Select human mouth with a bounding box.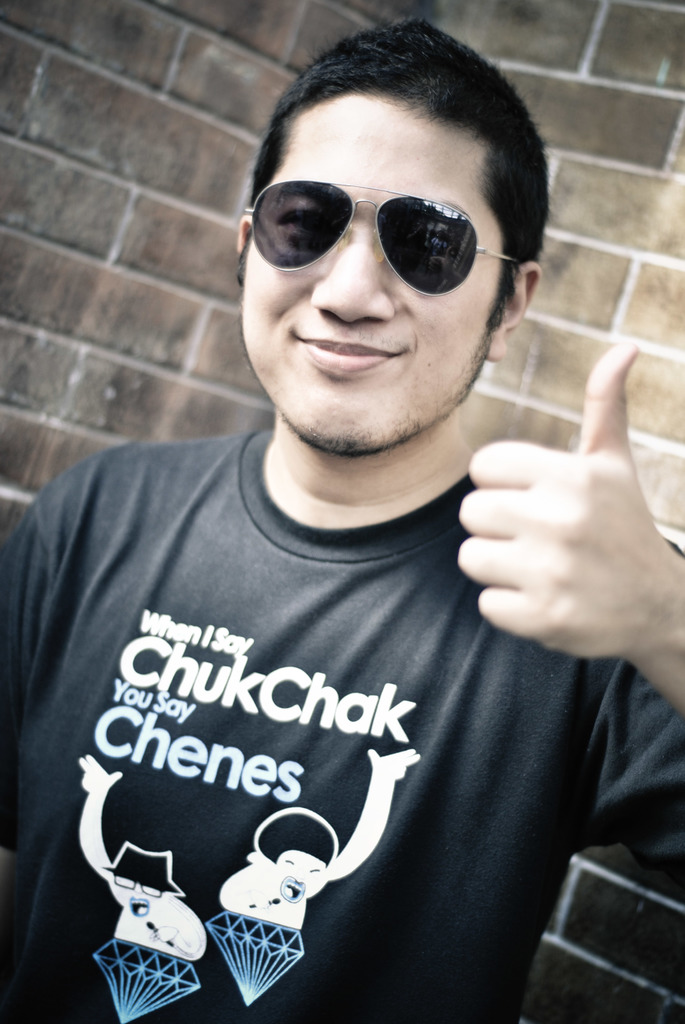
bbox=[290, 337, 404, 382].
